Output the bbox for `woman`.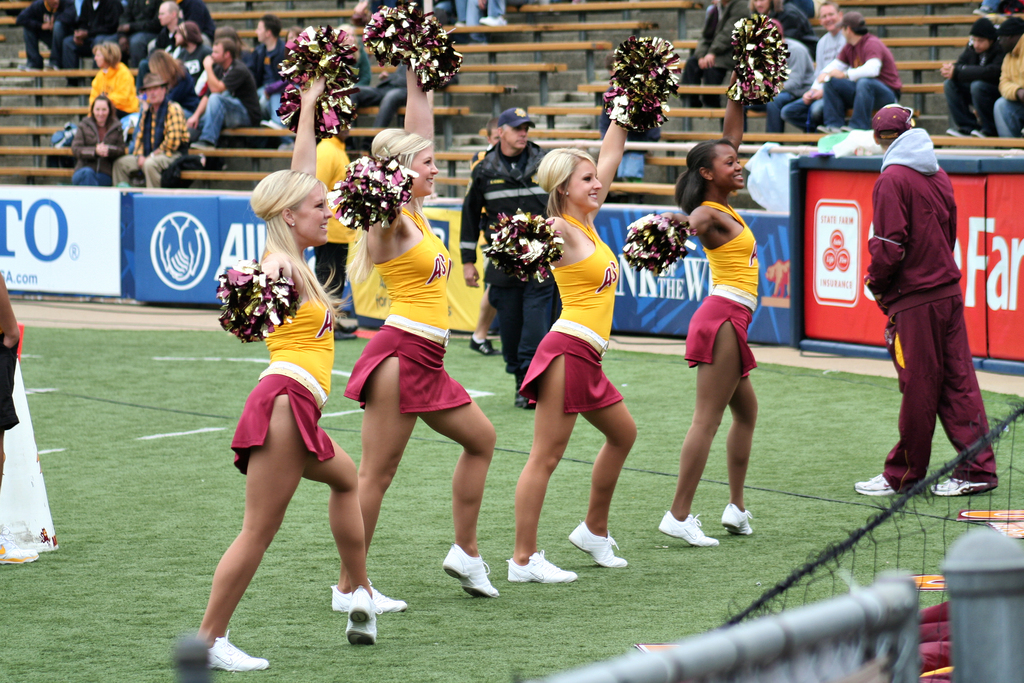
BBox(73, 94, 128, 187).
